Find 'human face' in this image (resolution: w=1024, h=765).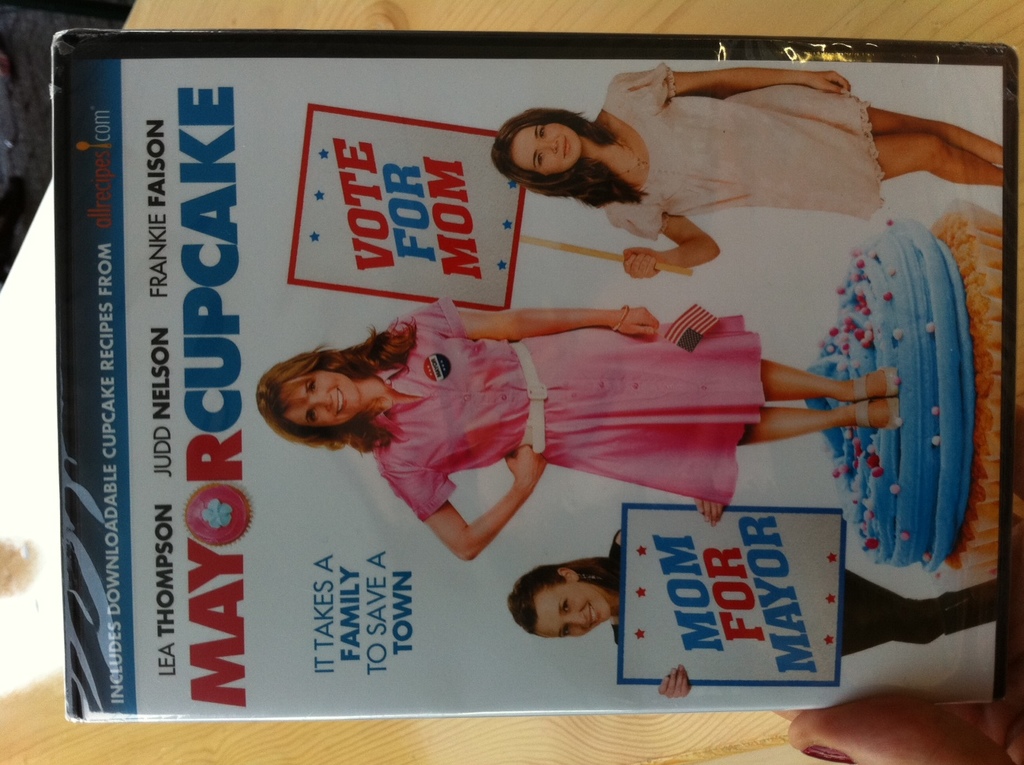
(532, 584, 613, 639).
